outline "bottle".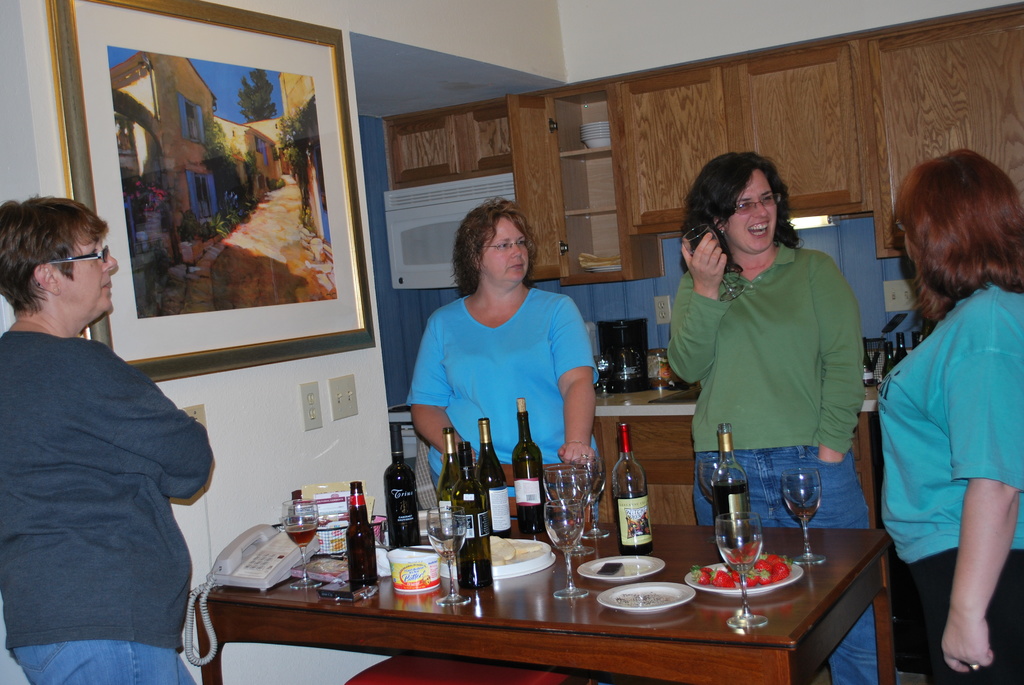
Outline: locate(884, 337, 894, 379).
